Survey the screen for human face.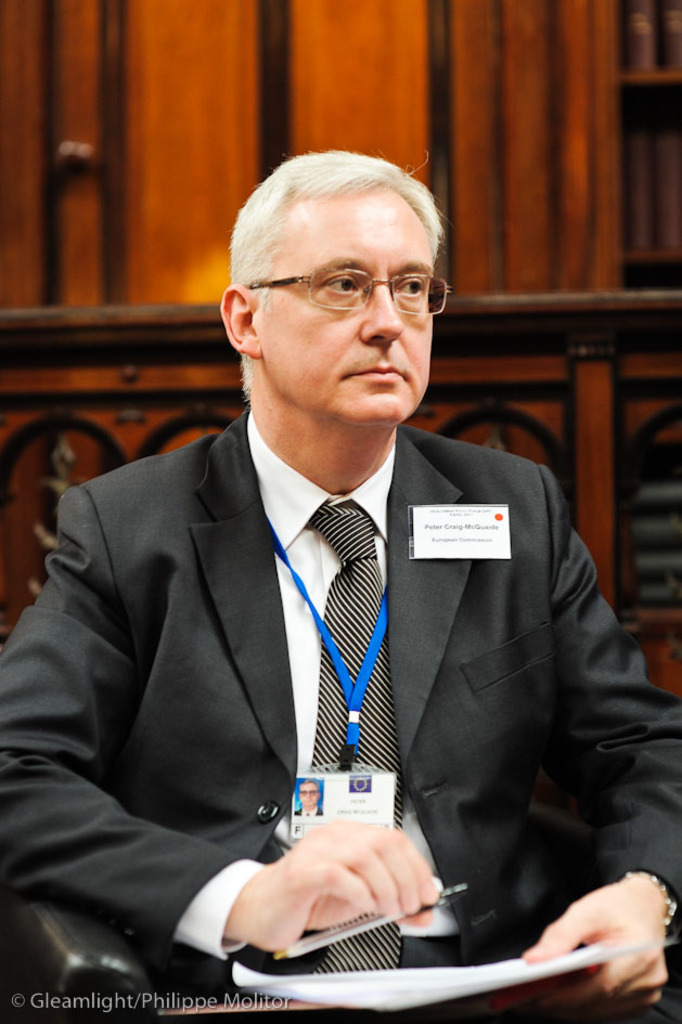
Survey found: Rect(255, 183, 433, 425).
